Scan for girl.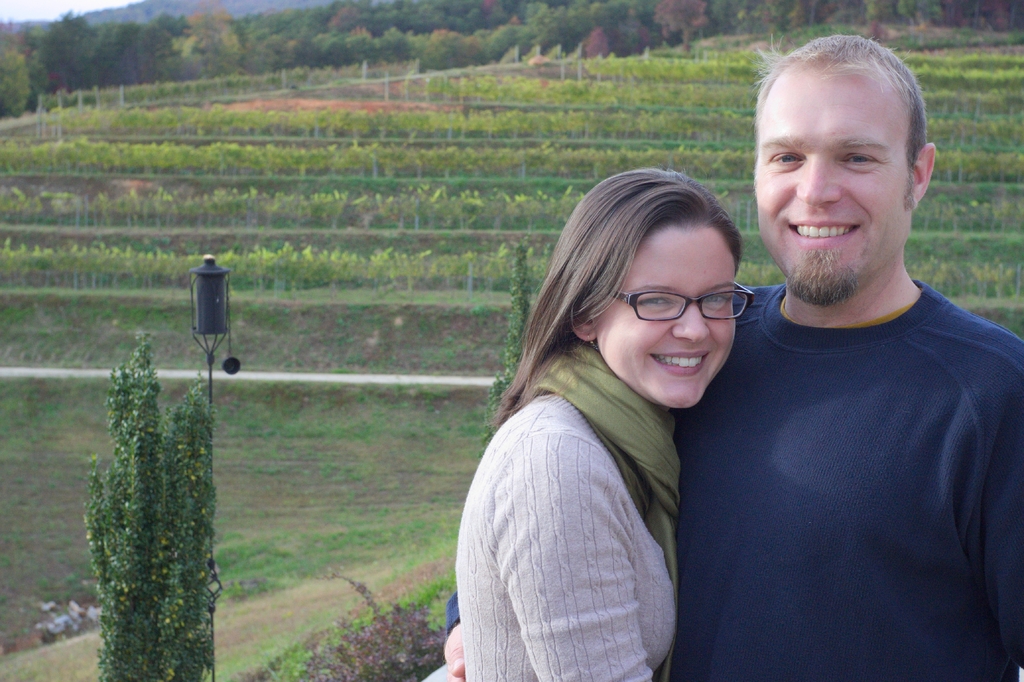
Scan result: <box>453,165,752,681</box>.
